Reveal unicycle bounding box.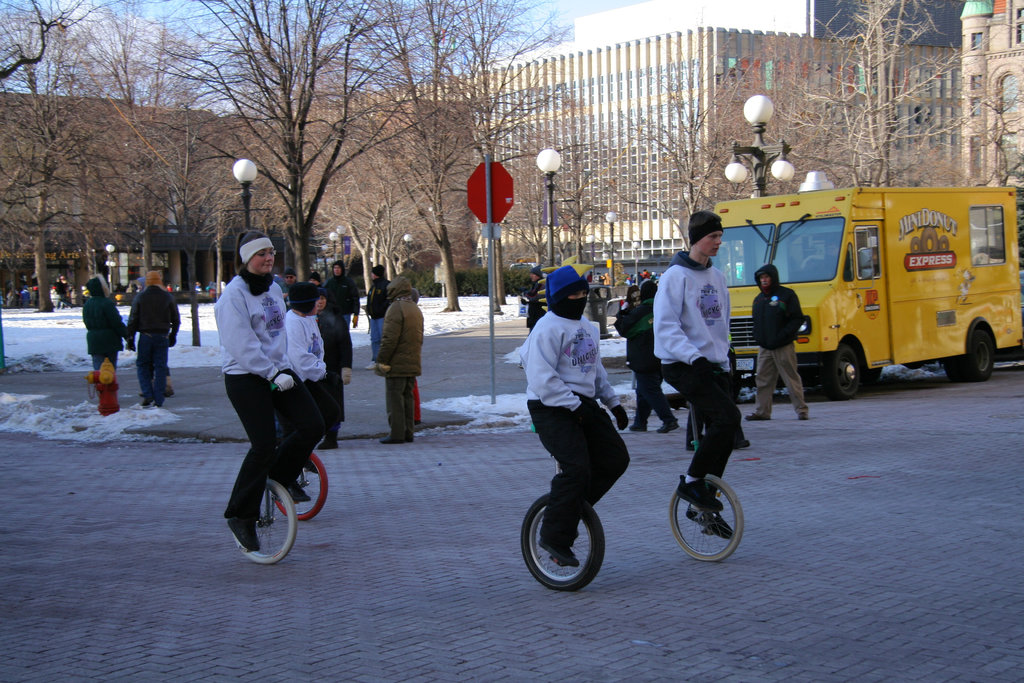
Revealed: [230,383,301,566].
